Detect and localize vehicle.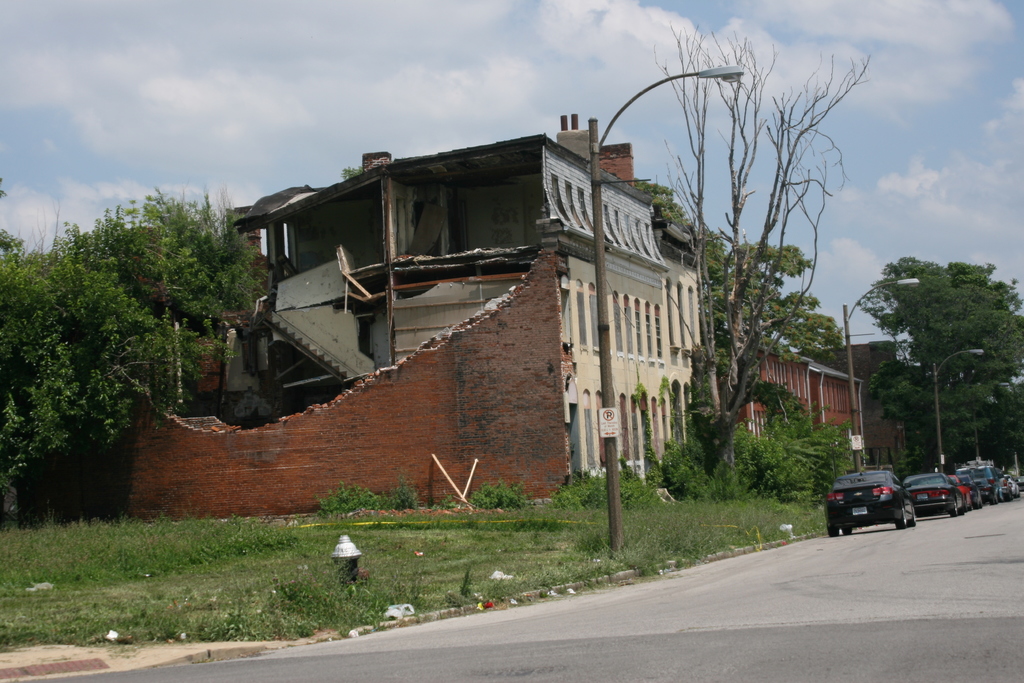
Localized at [x1=1005, y1=460, x2=1022, y2=497].
